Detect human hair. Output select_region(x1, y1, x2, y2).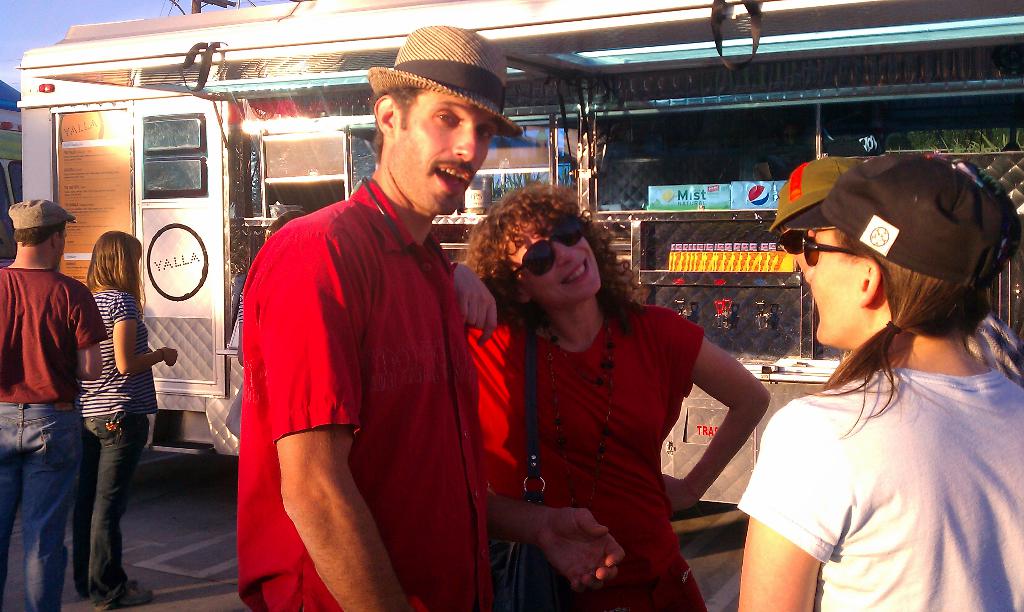
select_region(820, 231, 990, 442).
